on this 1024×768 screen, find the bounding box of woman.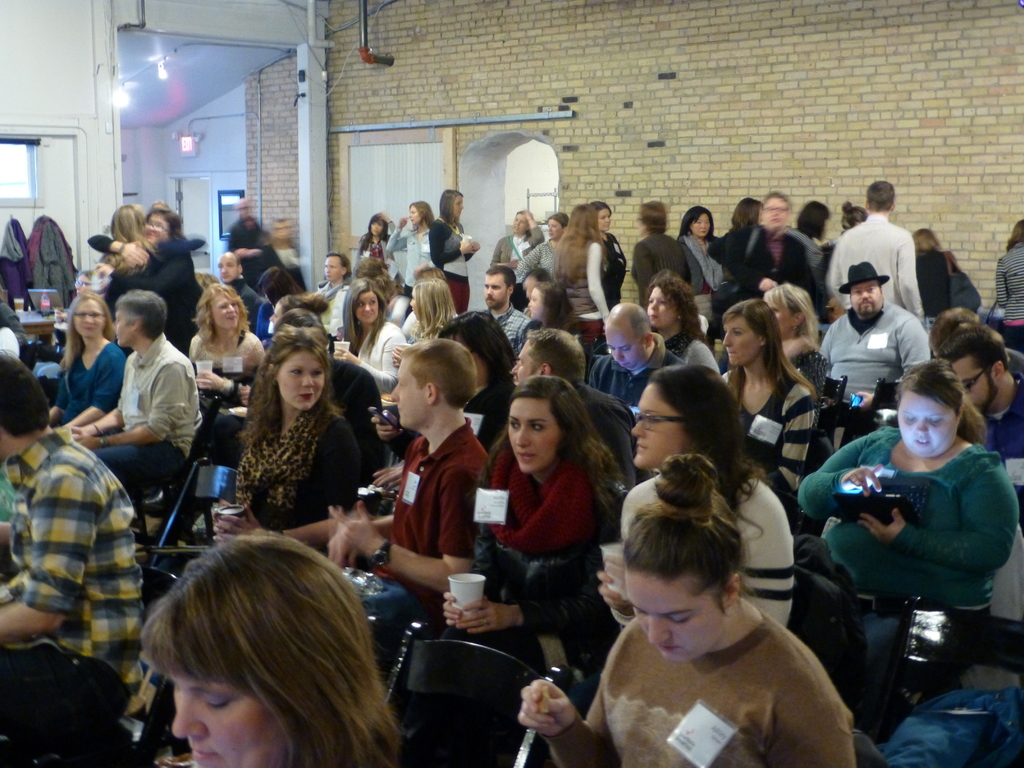
Bounding box: bbox=[184, 281, 266, 433].
